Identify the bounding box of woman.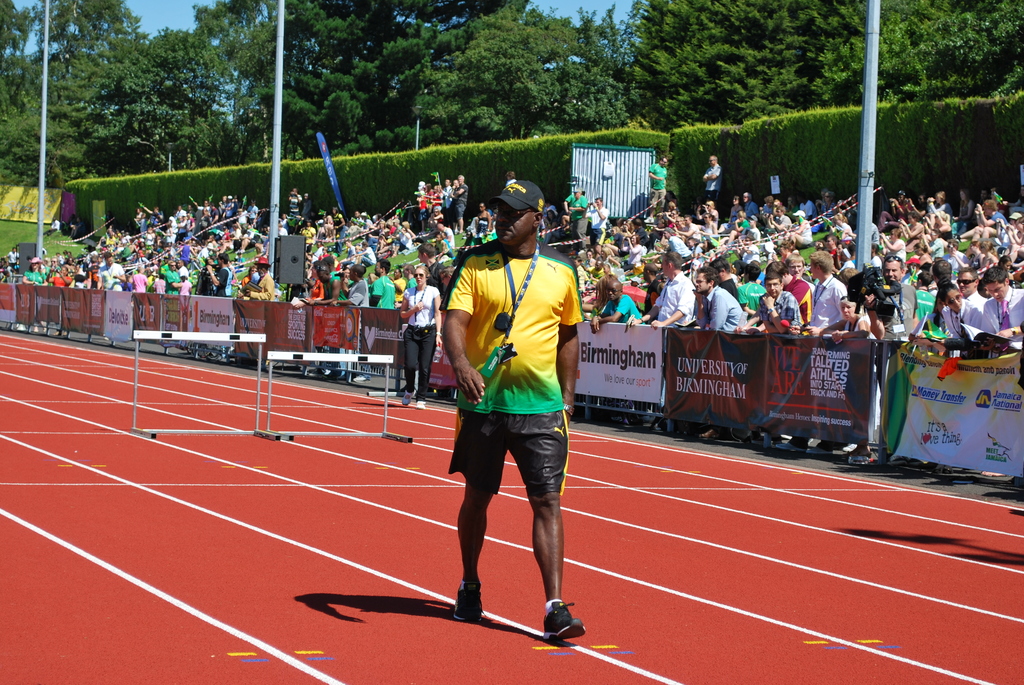
601 248 618 265.
